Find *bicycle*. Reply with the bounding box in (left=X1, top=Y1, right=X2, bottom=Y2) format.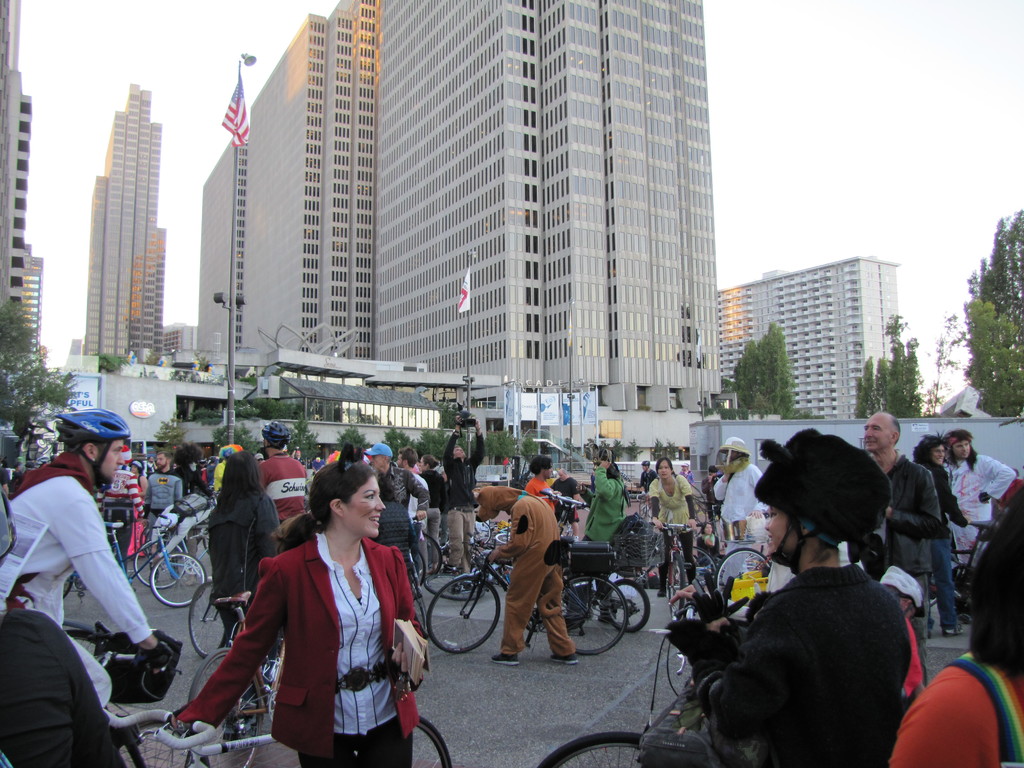
(left=417, top=547, right=632, bottom=666).
